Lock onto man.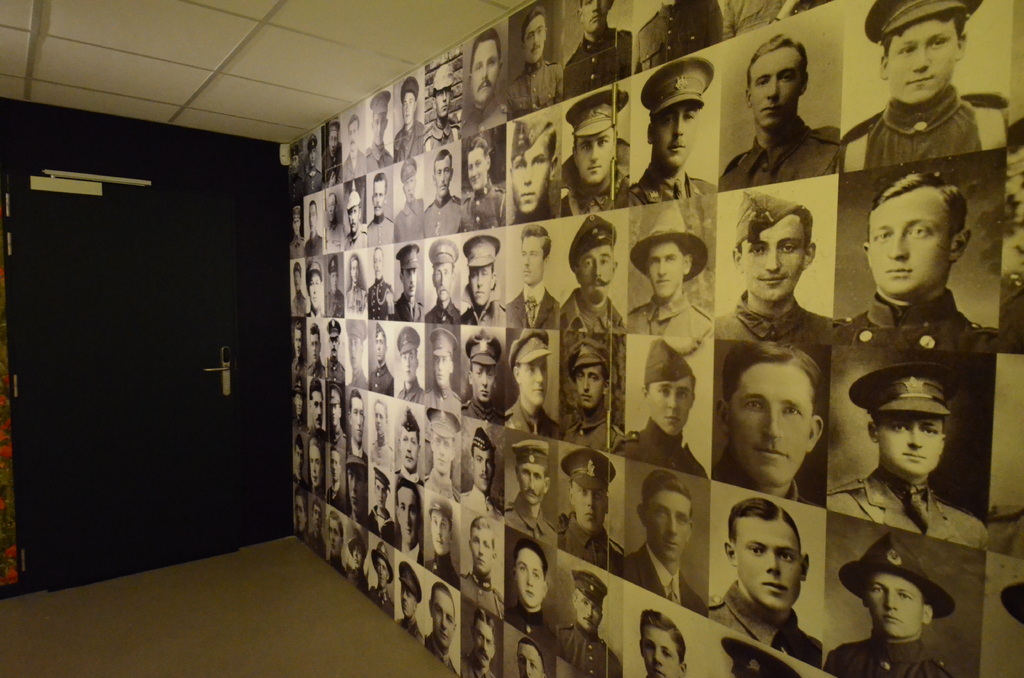
Locked: region(303, 195, 328, 259).
